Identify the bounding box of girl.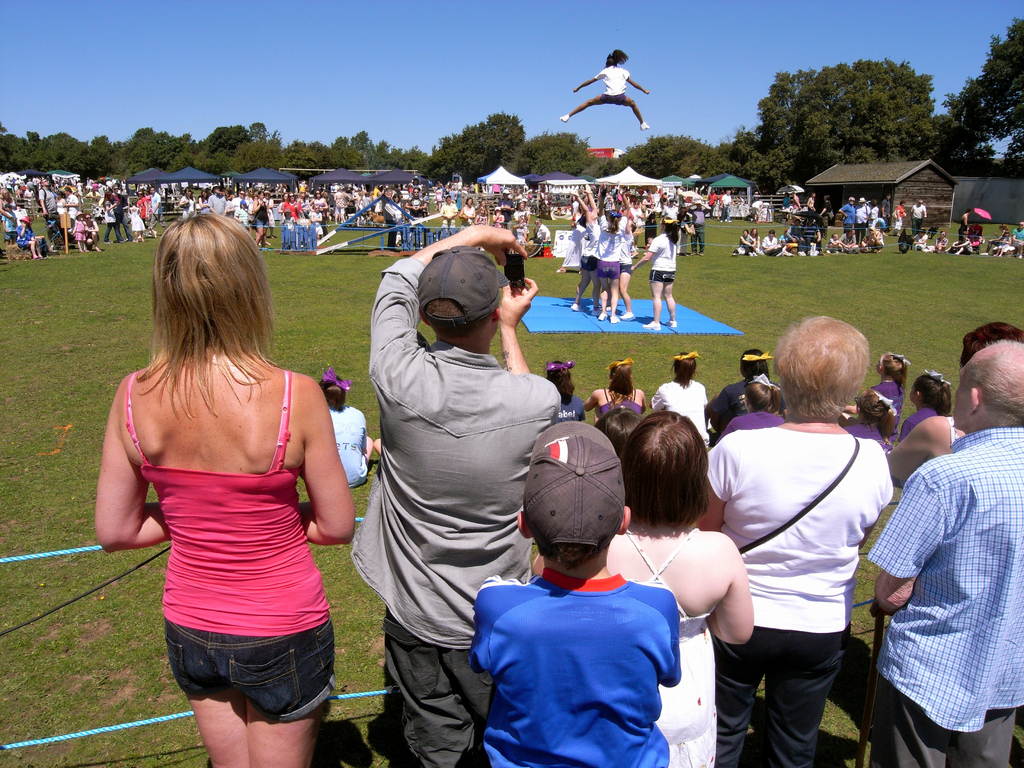
l=531, t=412, r=754, b=767.
